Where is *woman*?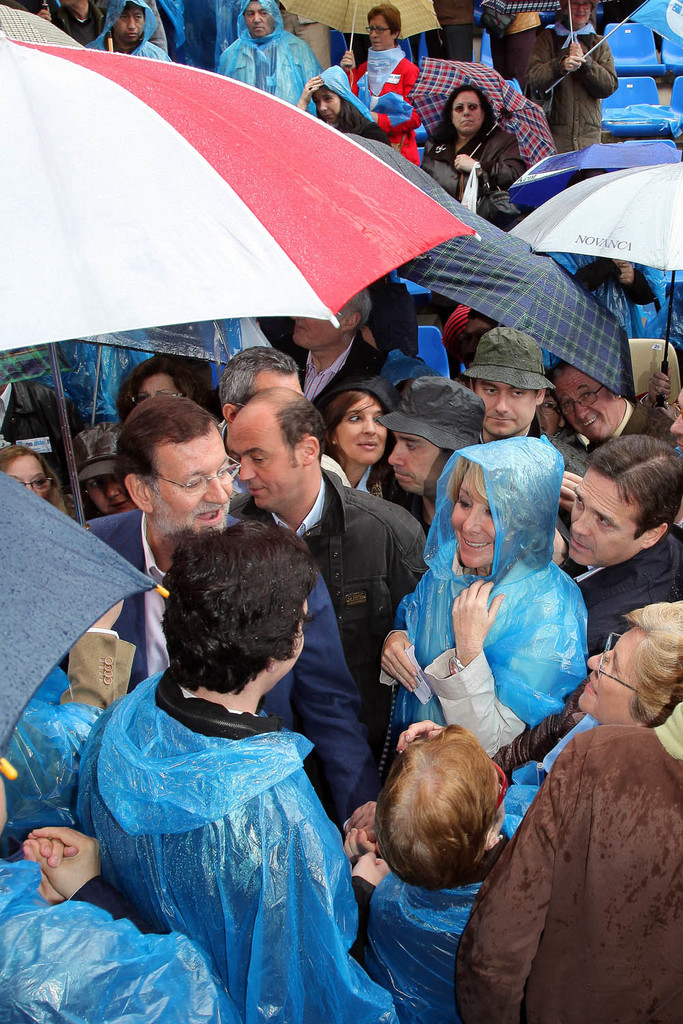
(left=297, top=63, right=387, bottom=143).
